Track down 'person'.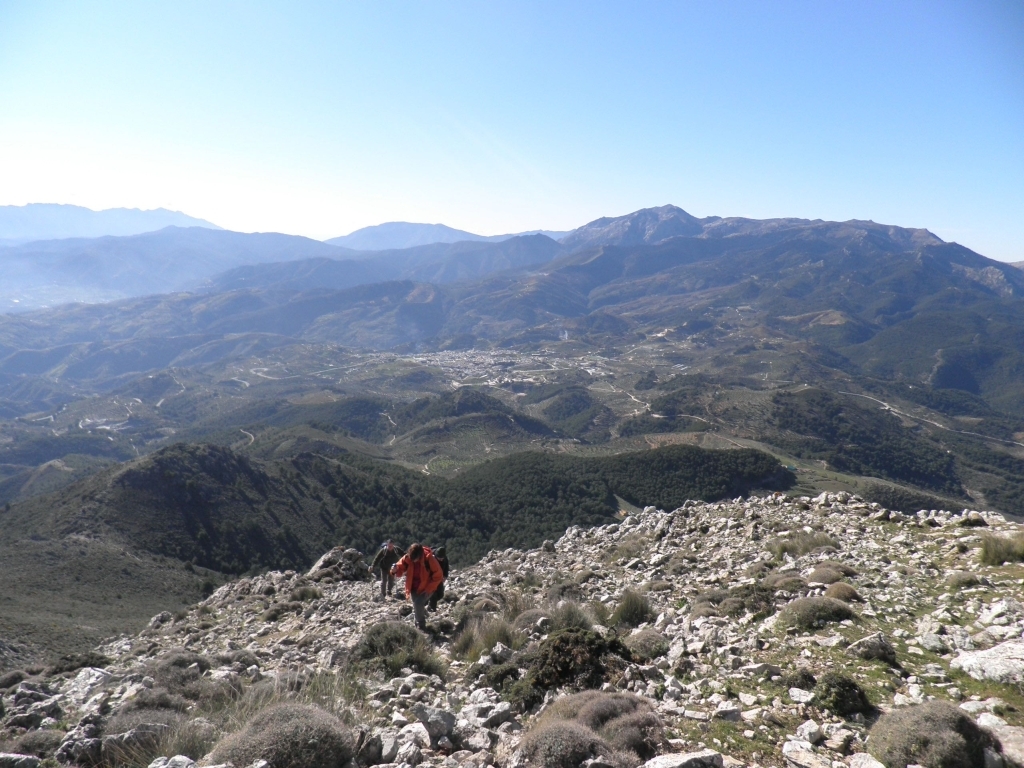
Tracked to region(369, 534, 407, 598).
